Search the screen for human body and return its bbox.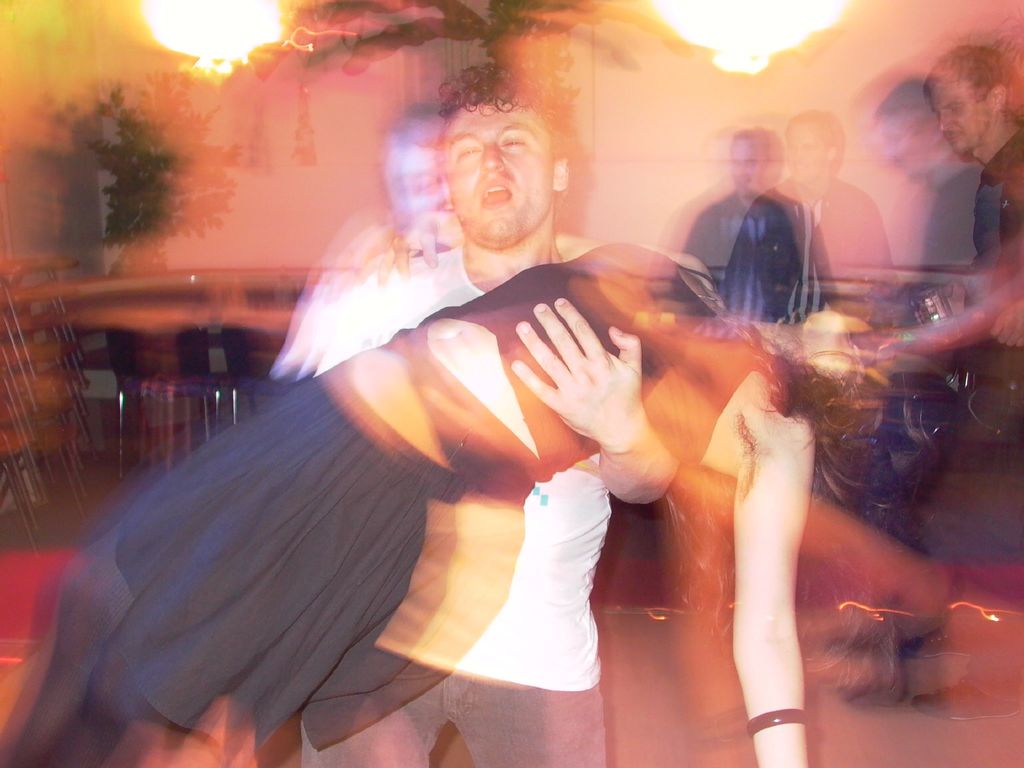
Found: Rect(714, 172, 917, 321).
